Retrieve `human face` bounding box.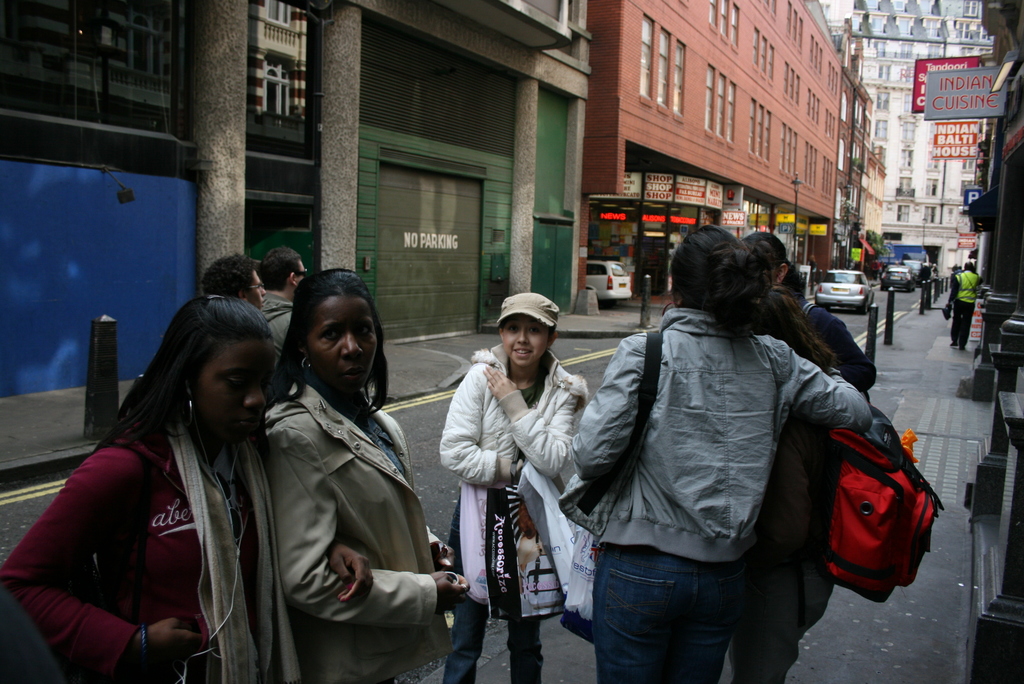
Bounding box: box(203, 339, 275, 445).
